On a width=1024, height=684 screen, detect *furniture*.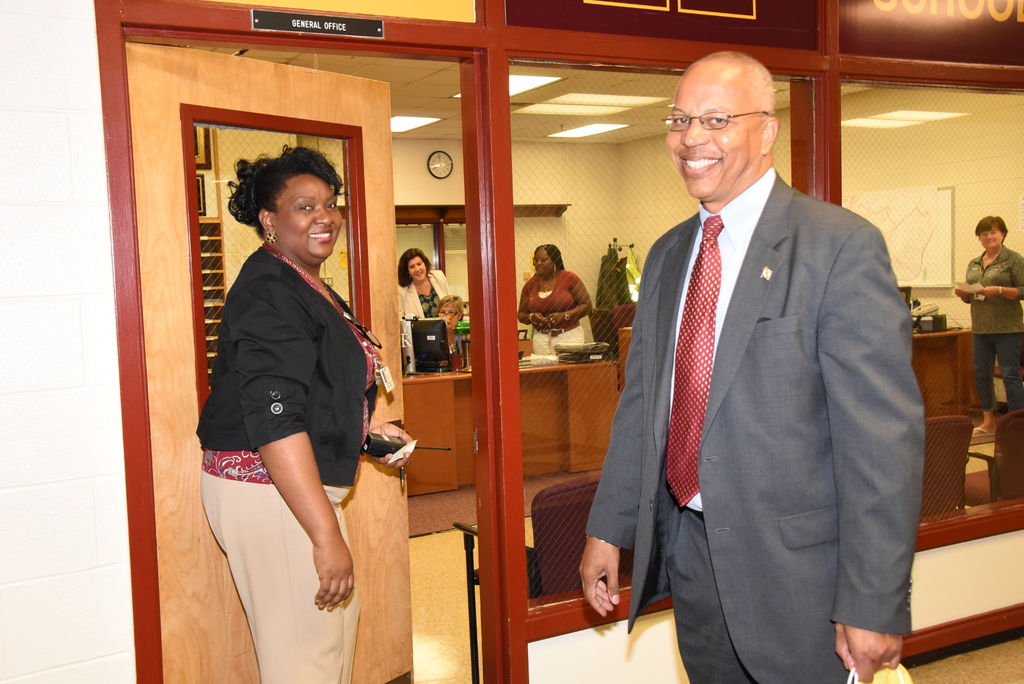
994 364 1023 382.
